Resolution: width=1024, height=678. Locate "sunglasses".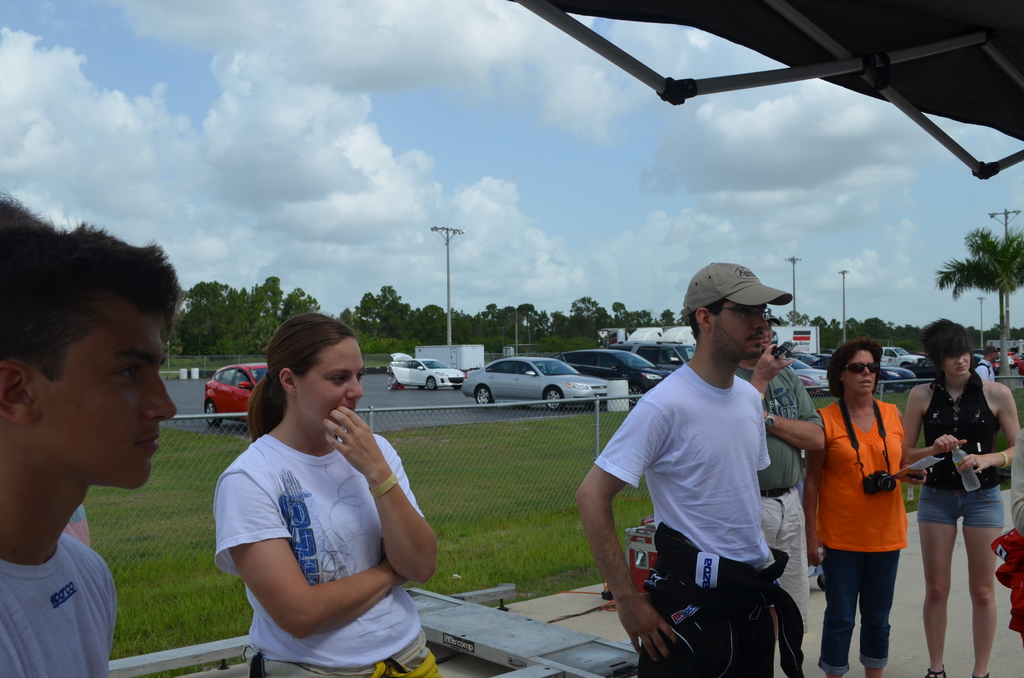
l=839, t=363, r=880, b=373.
